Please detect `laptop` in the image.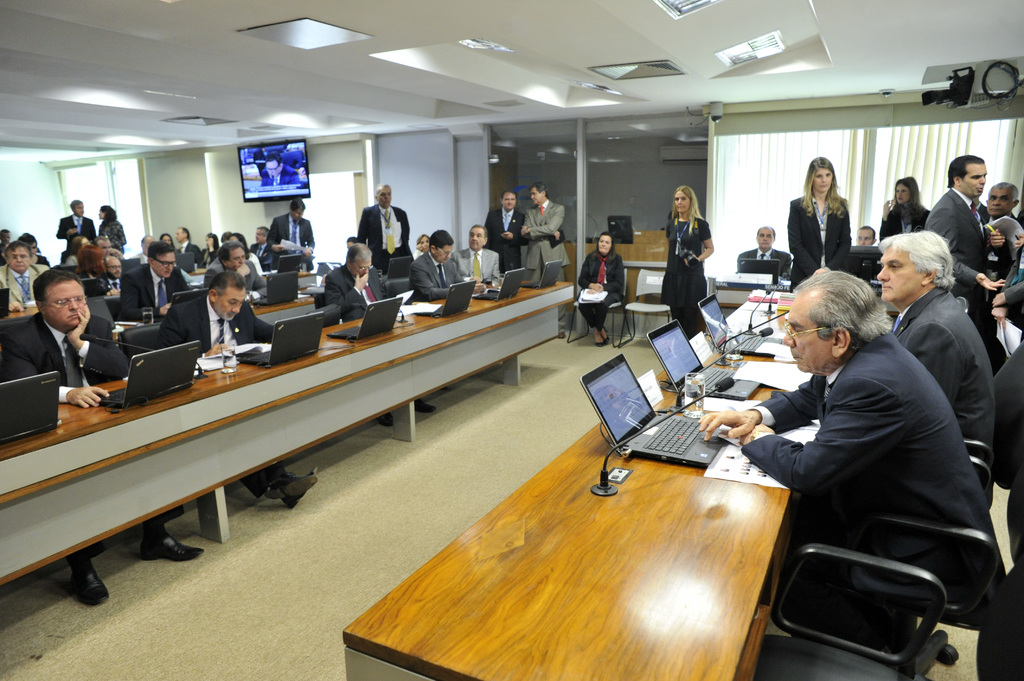
x1=235 y1=312 x2=323 y2=370.
